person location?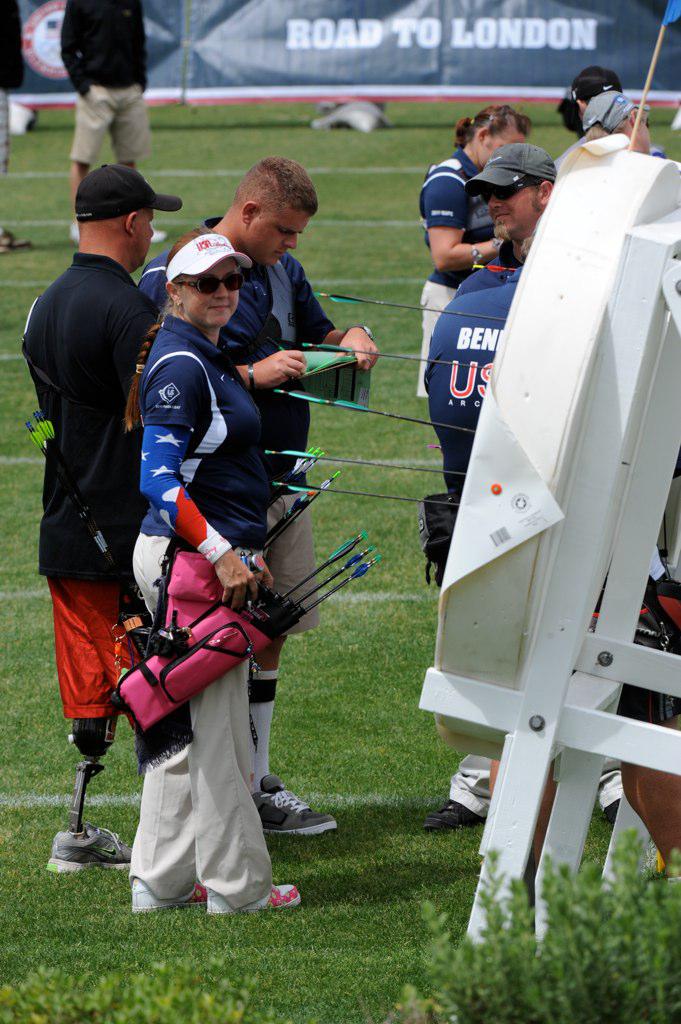
(21, 163, 188, 870)
